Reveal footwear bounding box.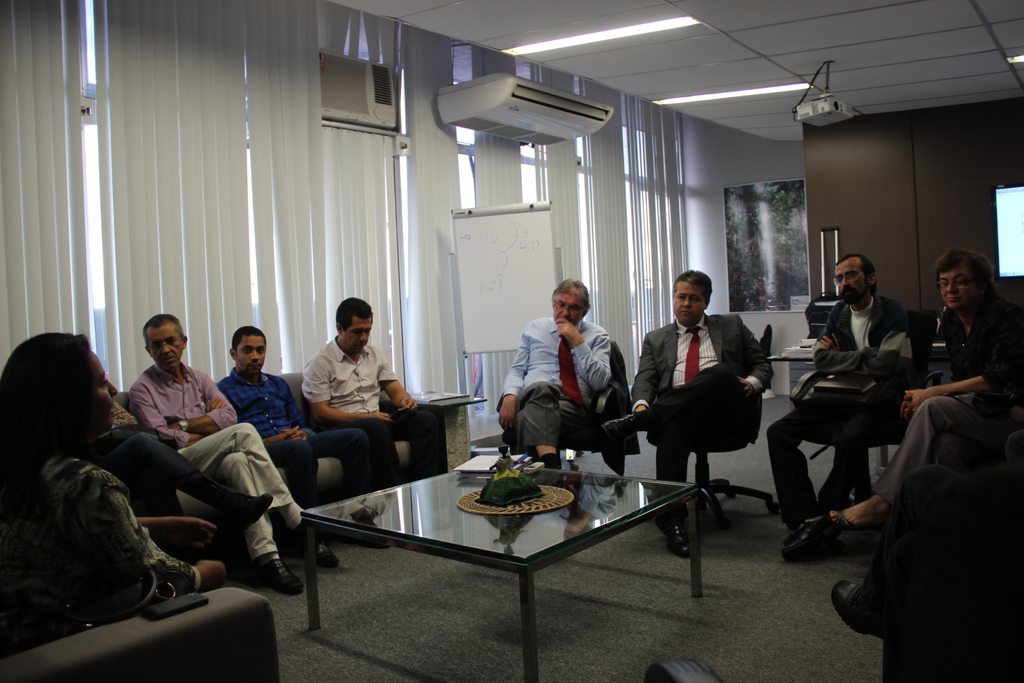
Revealed: region(314, 541, 340, 571).
